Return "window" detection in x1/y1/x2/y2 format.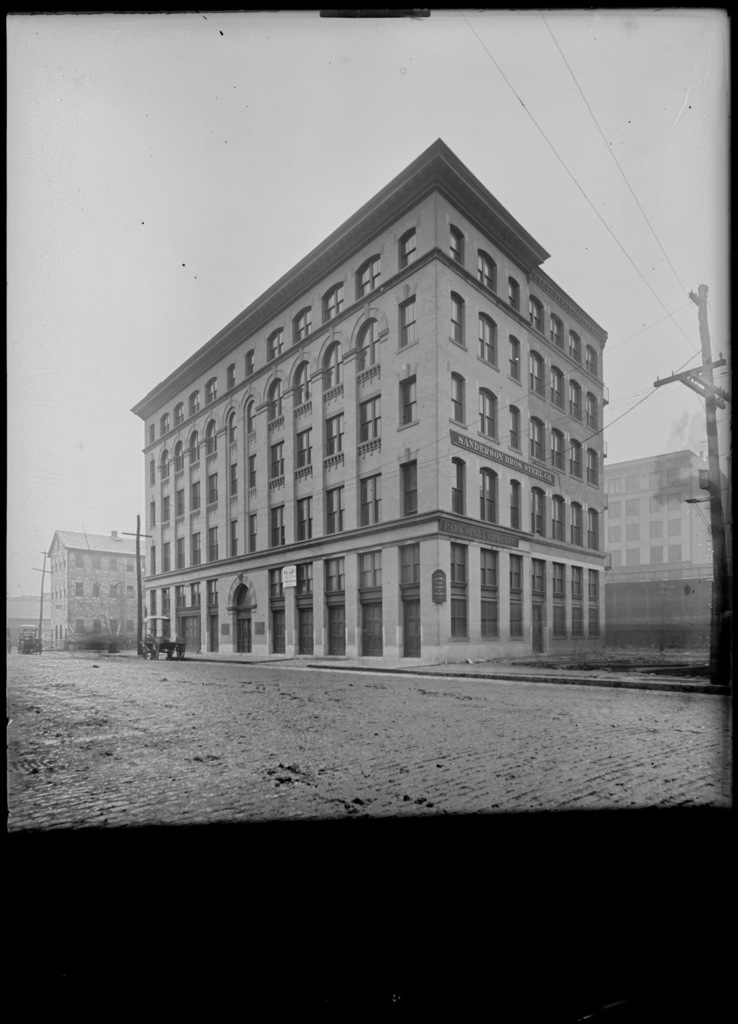
325/415/345/457.
